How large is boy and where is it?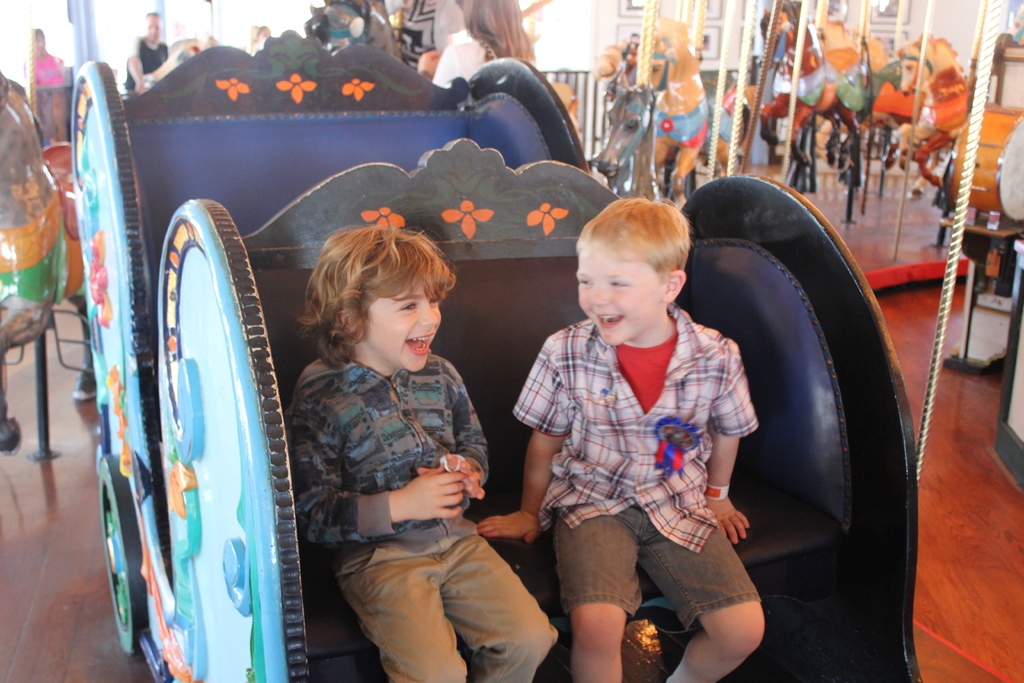
Bounding box: select_region(515, 179, 784, 671).
